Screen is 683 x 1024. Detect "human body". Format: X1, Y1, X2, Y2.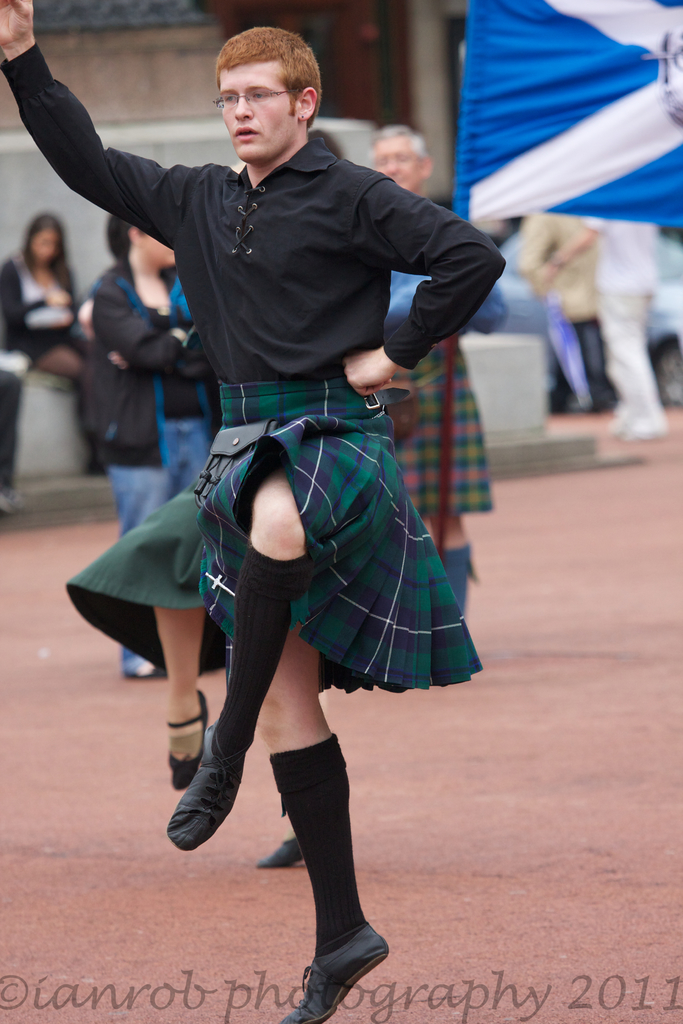
362, 121, 502, 605.
